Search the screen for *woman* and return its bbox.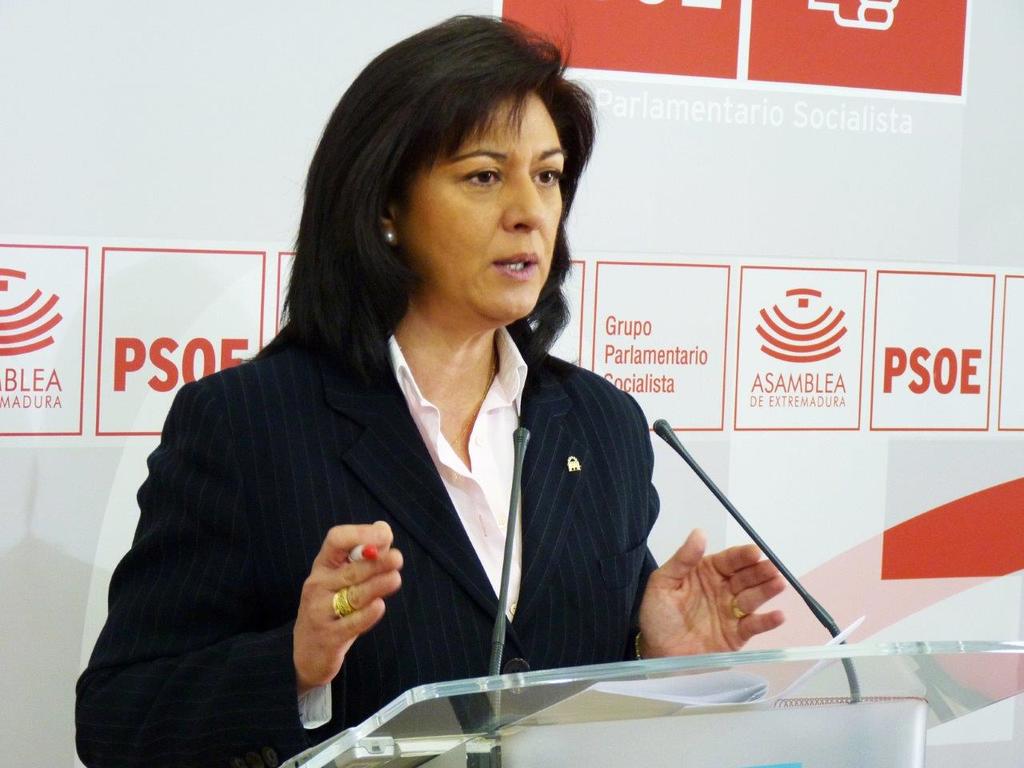
Found: BBox(74, 13, 786, 767).
